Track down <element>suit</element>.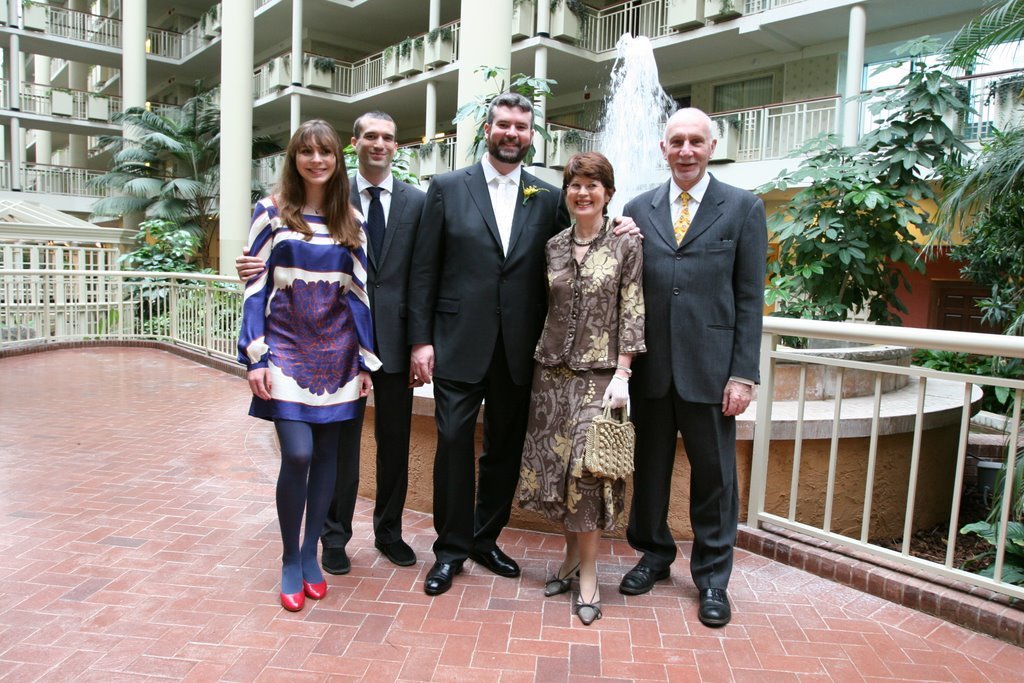
Tracked to region(403, 151, 579, 566).
